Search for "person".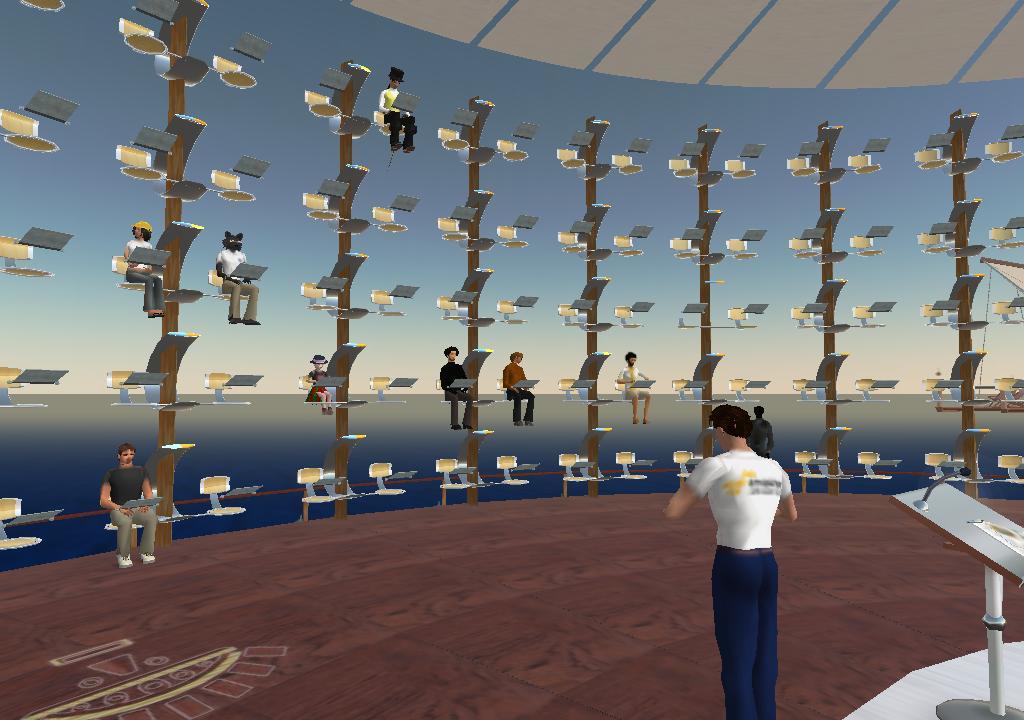
Found at bbox(751, 406, 774, 454).
